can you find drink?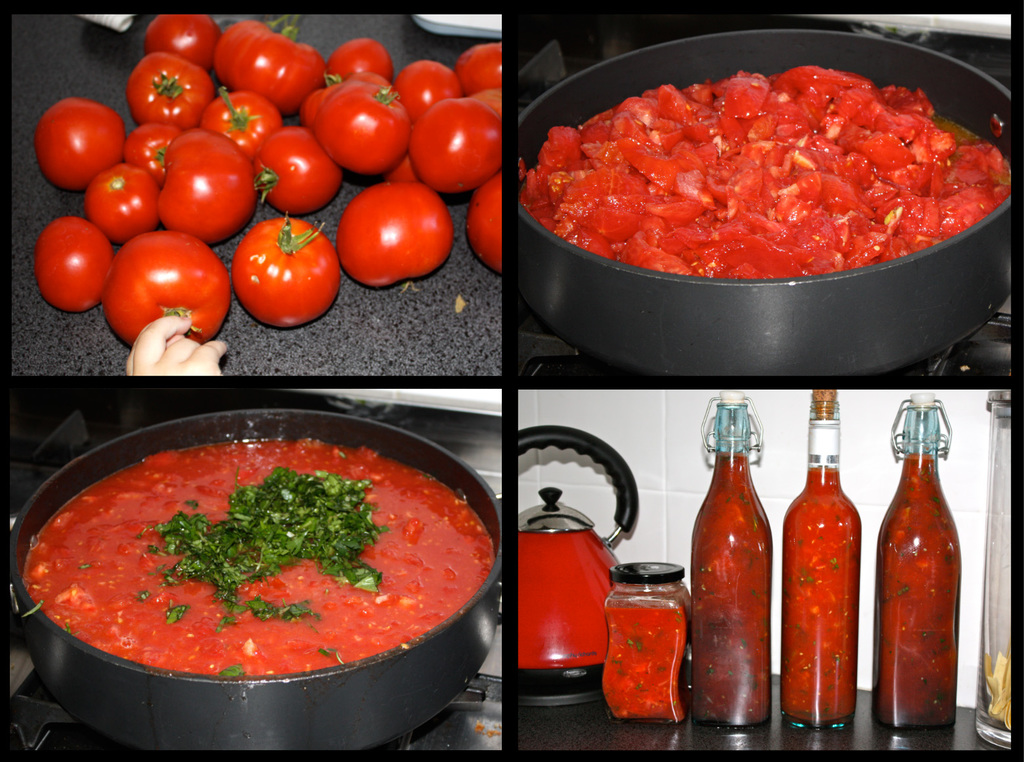
Yes, bounding box: 881,405,966,739.
